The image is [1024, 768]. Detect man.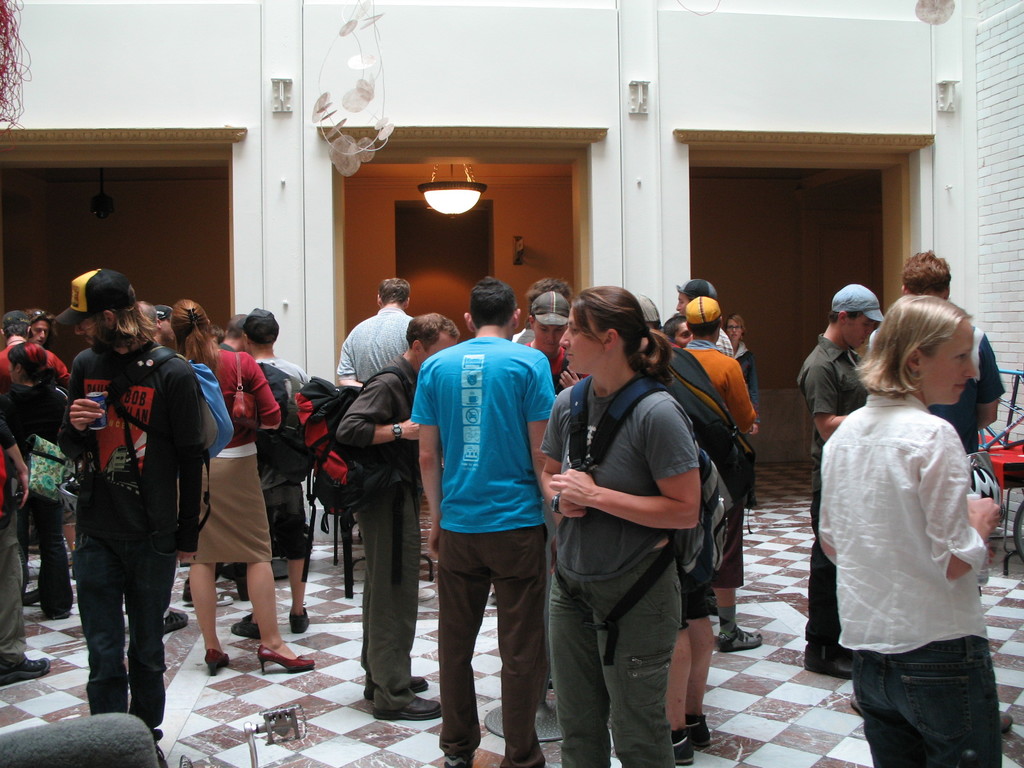
Detection: [869, 246, 1002, 454].
